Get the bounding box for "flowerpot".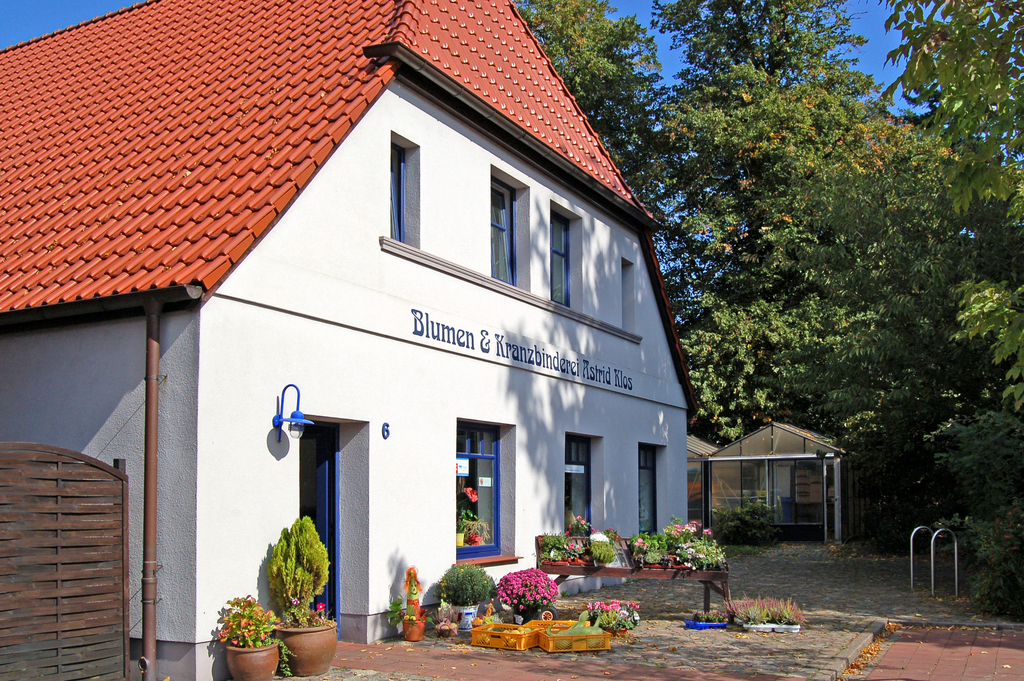
454, 529, 465, 549.
